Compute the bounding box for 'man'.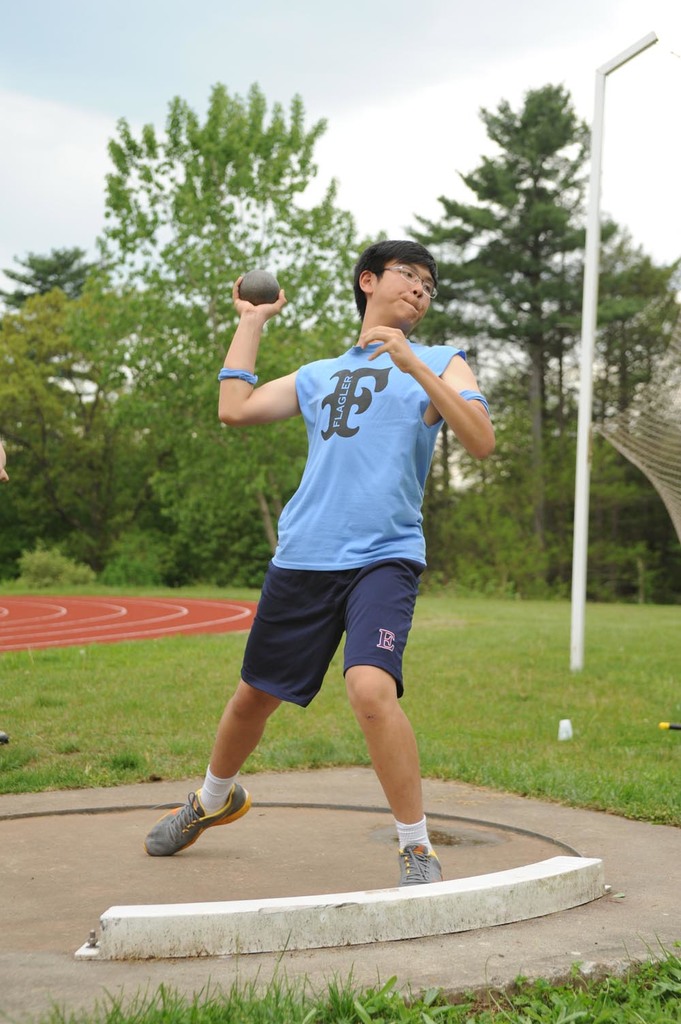
174:218:500:867.
